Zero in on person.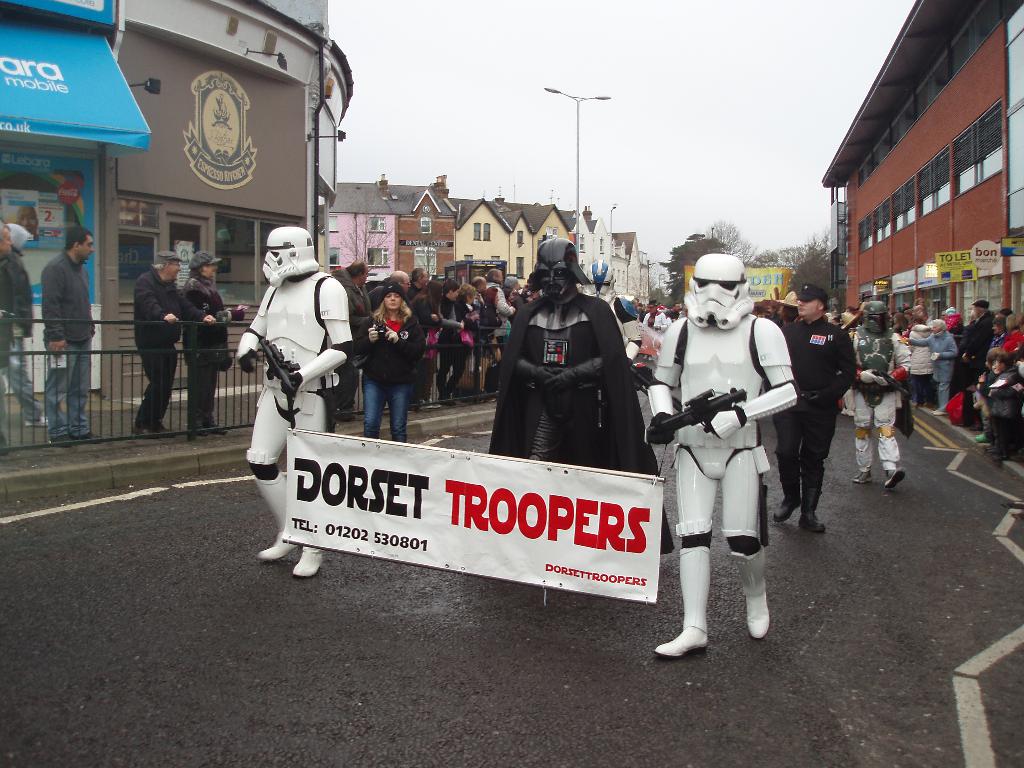
Zeroed in: {"left": 9, "top": 201, "right": 39, "bottom": 241}.
